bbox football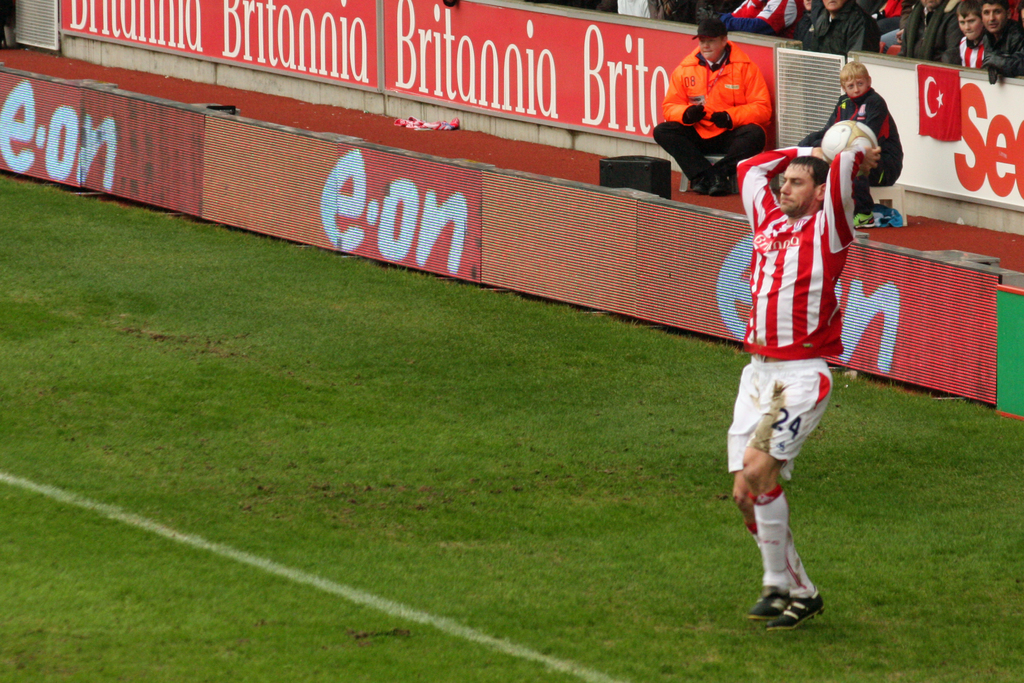
[x1=820, y1=120, x2=881, y2=164]
